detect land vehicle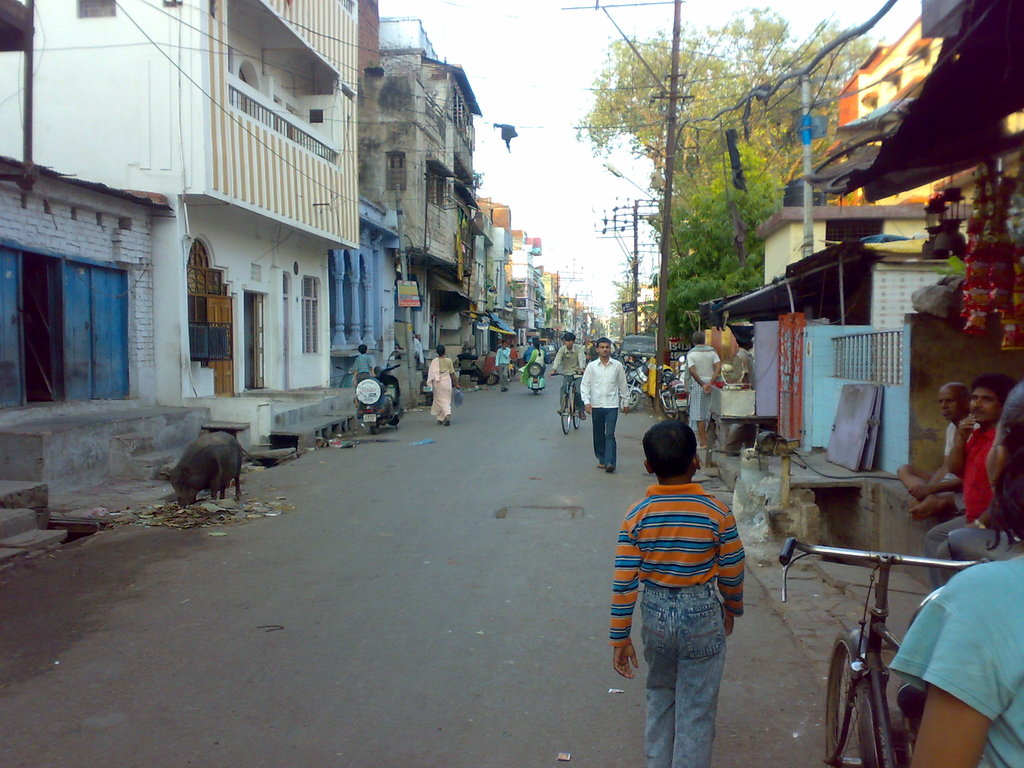
l=545, t=342, r=557, b=362
